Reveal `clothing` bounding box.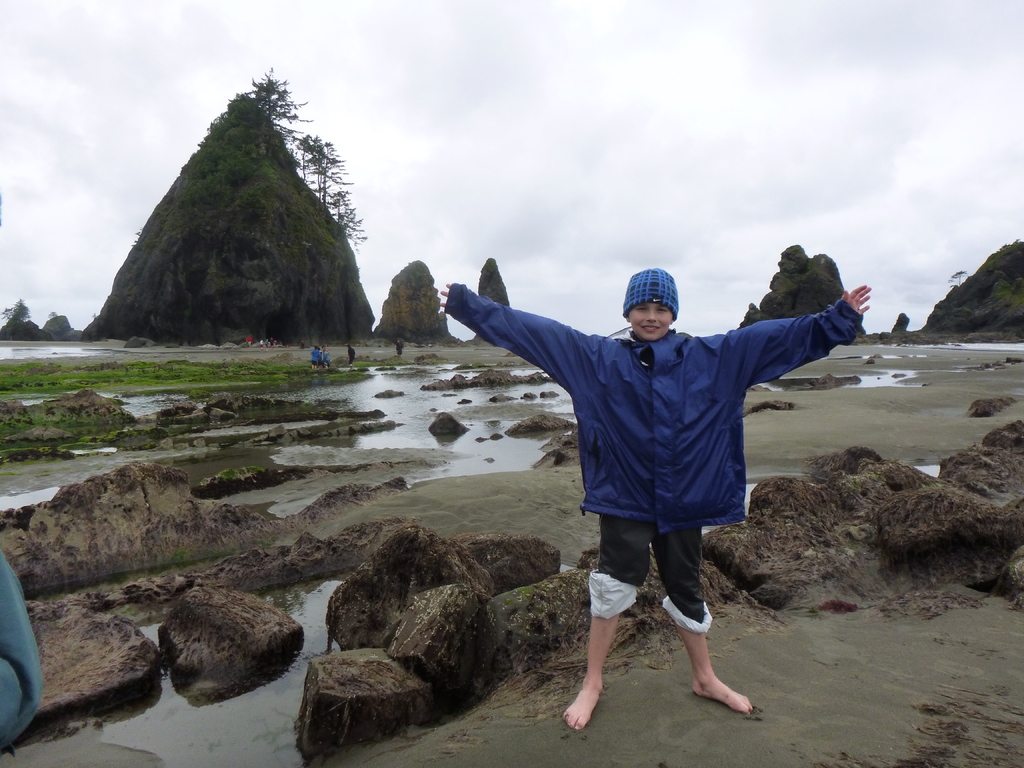
Revealed: rect(323, 351, 330, 366).
